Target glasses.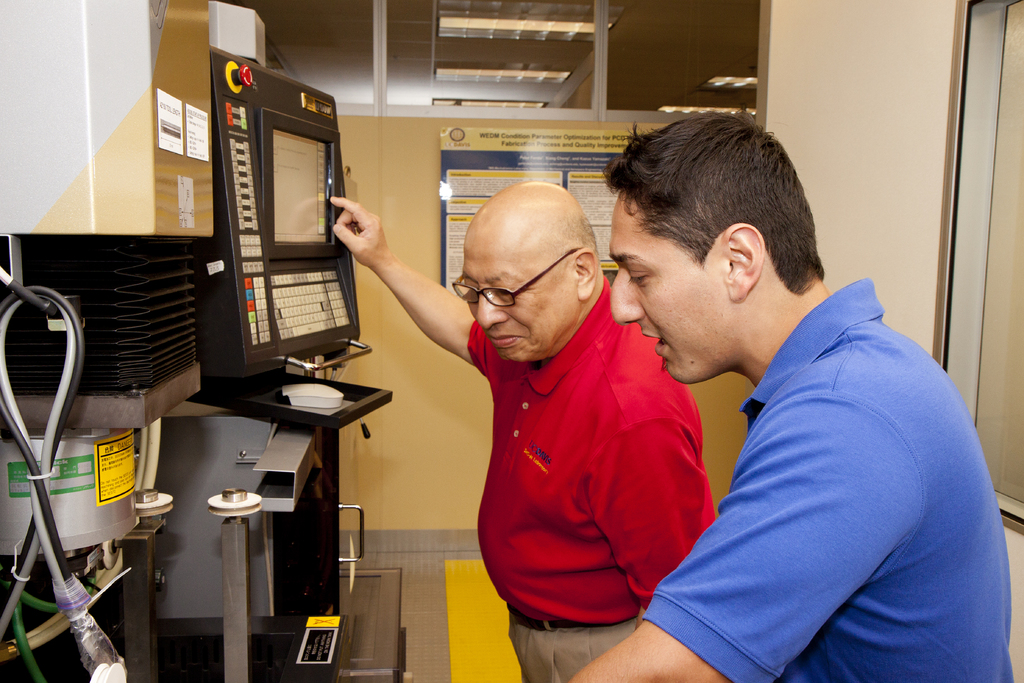
Target region: locate(457, 263, 586, 318).
